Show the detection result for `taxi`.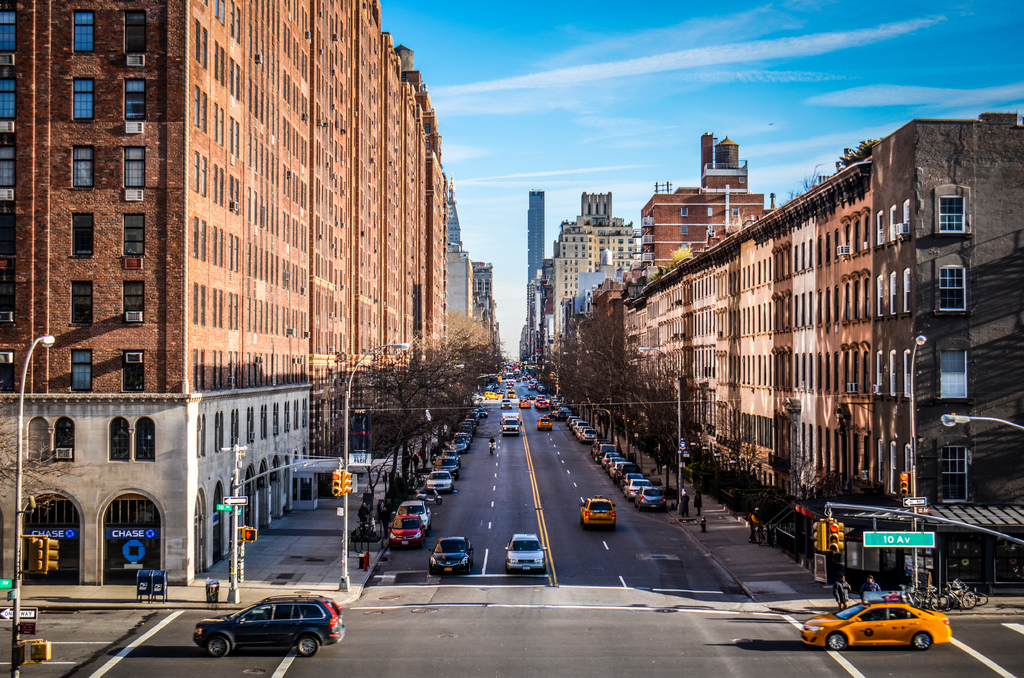
left=518, top=397, right=534, bottom=410.
